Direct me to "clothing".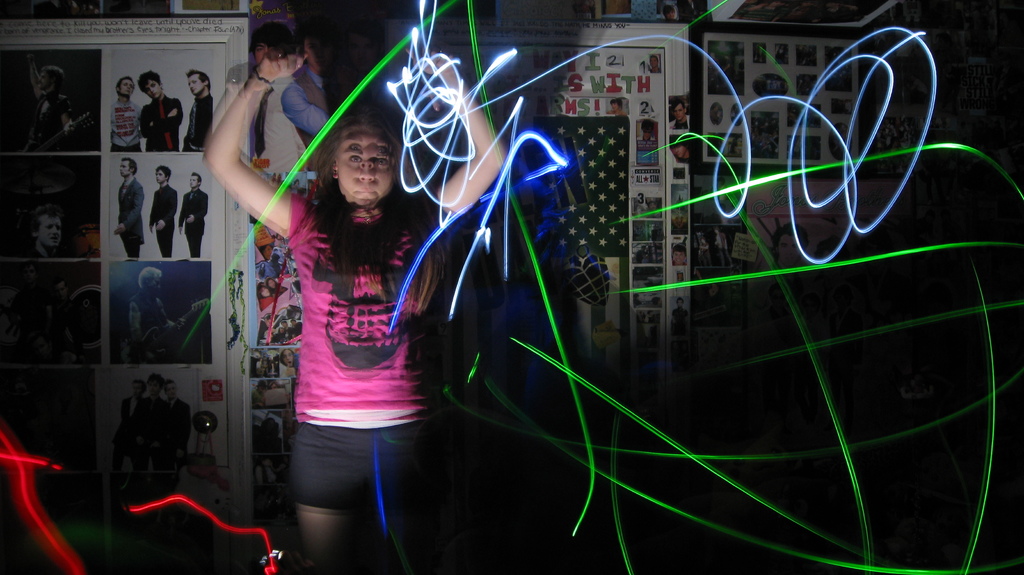
Direction: left=120, top=176, right=143, bottom=255.
